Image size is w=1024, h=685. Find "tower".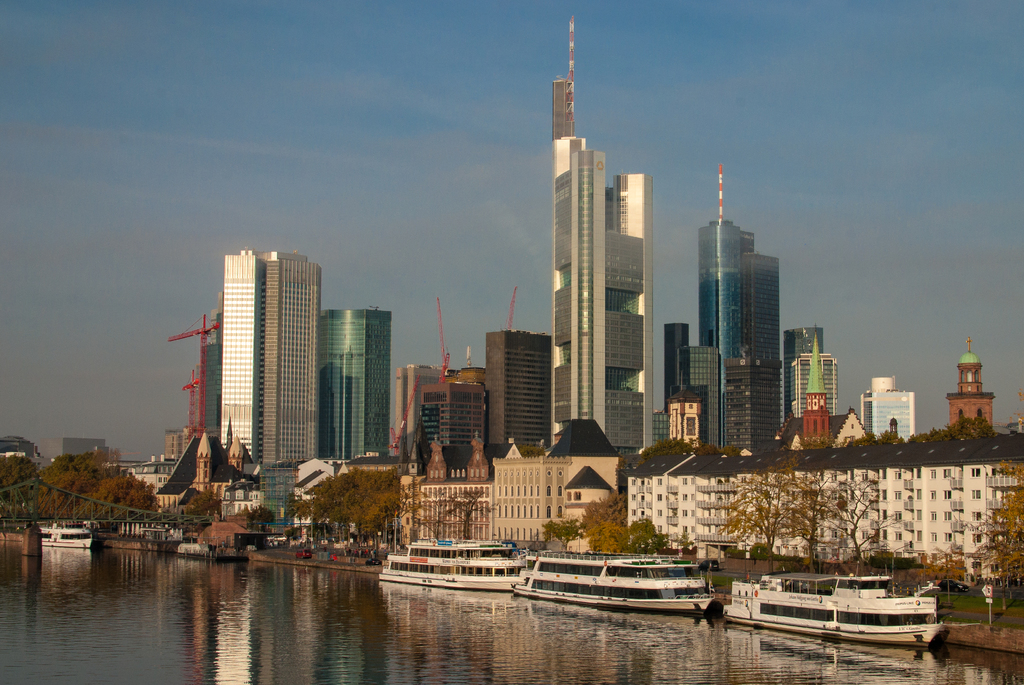
[699, 162, 780, 449].
